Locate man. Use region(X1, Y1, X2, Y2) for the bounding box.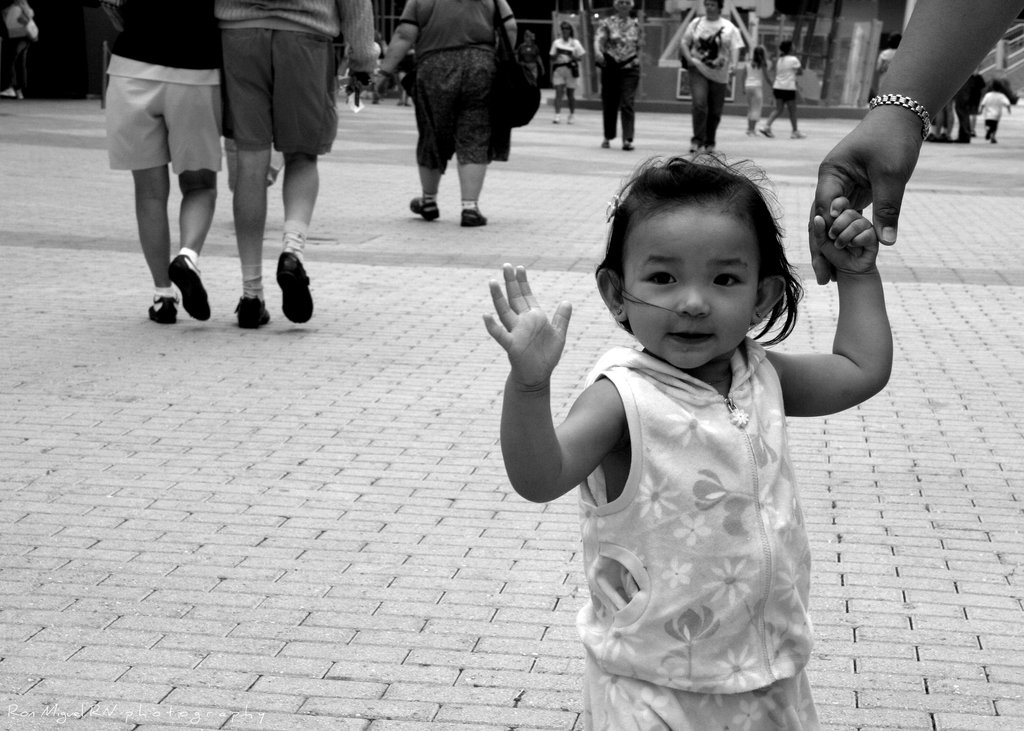
region(216, 0, 383, 328).
